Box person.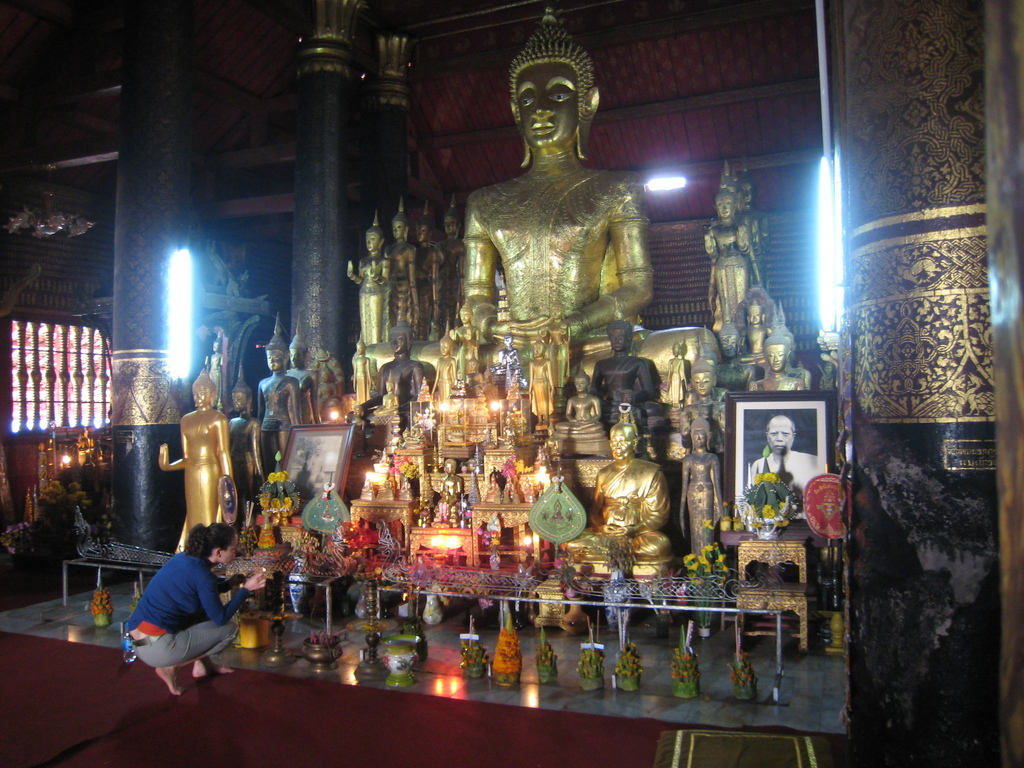
l=104, t=529, r=241, b=693.
